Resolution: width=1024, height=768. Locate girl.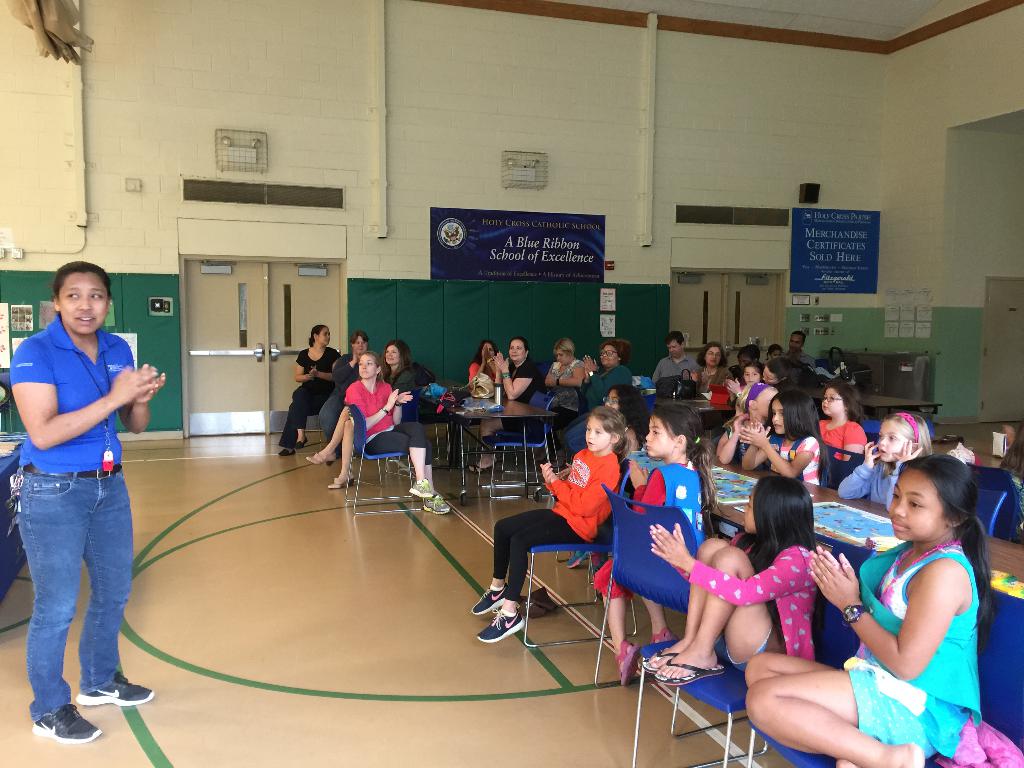
{"x1": 716, "y1": 381, "x2": 776, "y2": 478}.
